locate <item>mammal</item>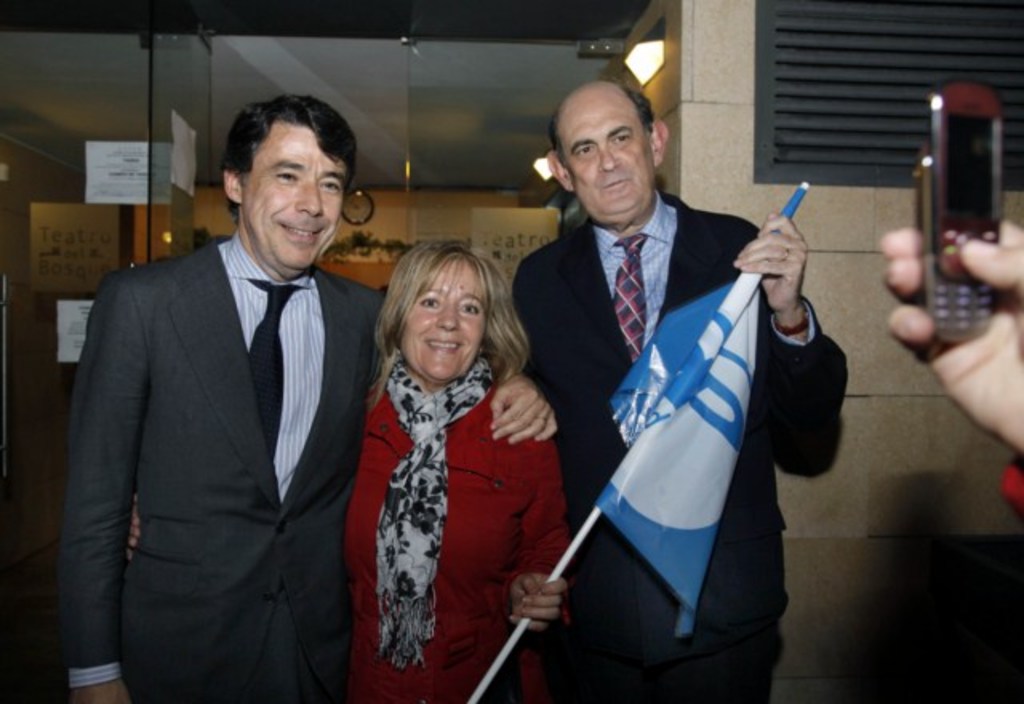
x1=62 y1=88 x2=555 y2=702
